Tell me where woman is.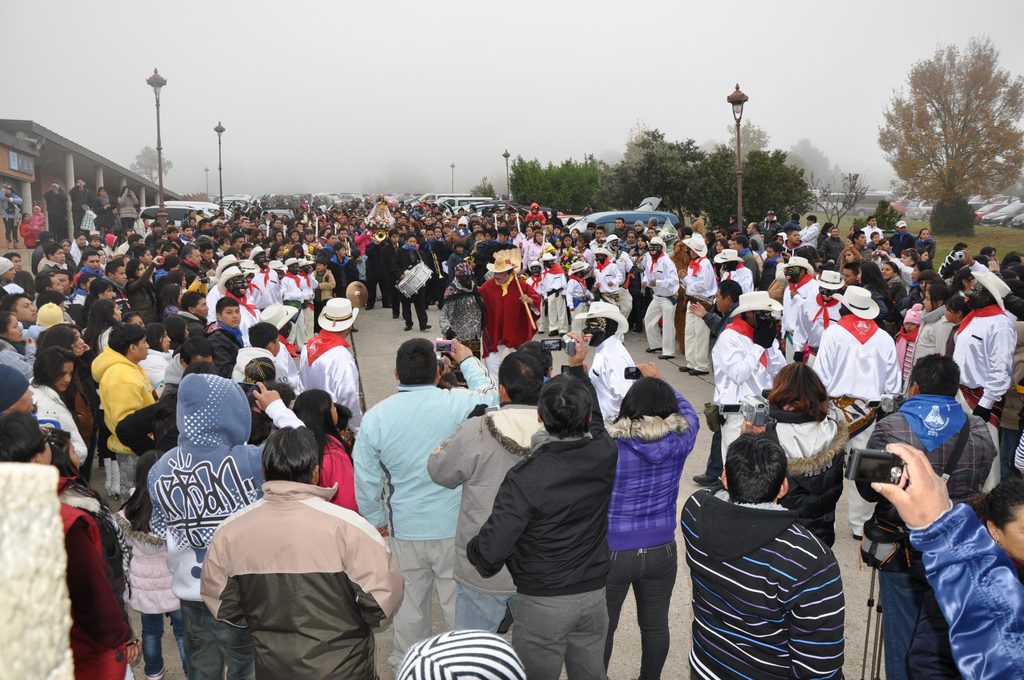
woman is at 834, 247, 859, 270.
